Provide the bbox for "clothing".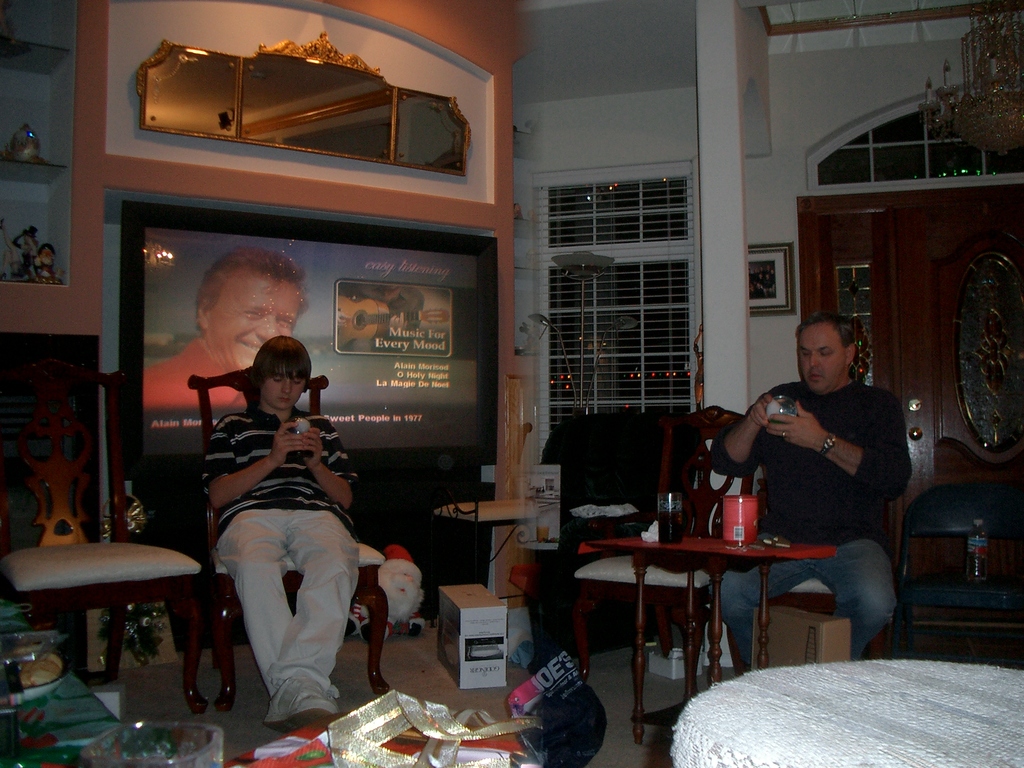
Rect(707, 308, 954, 685).
